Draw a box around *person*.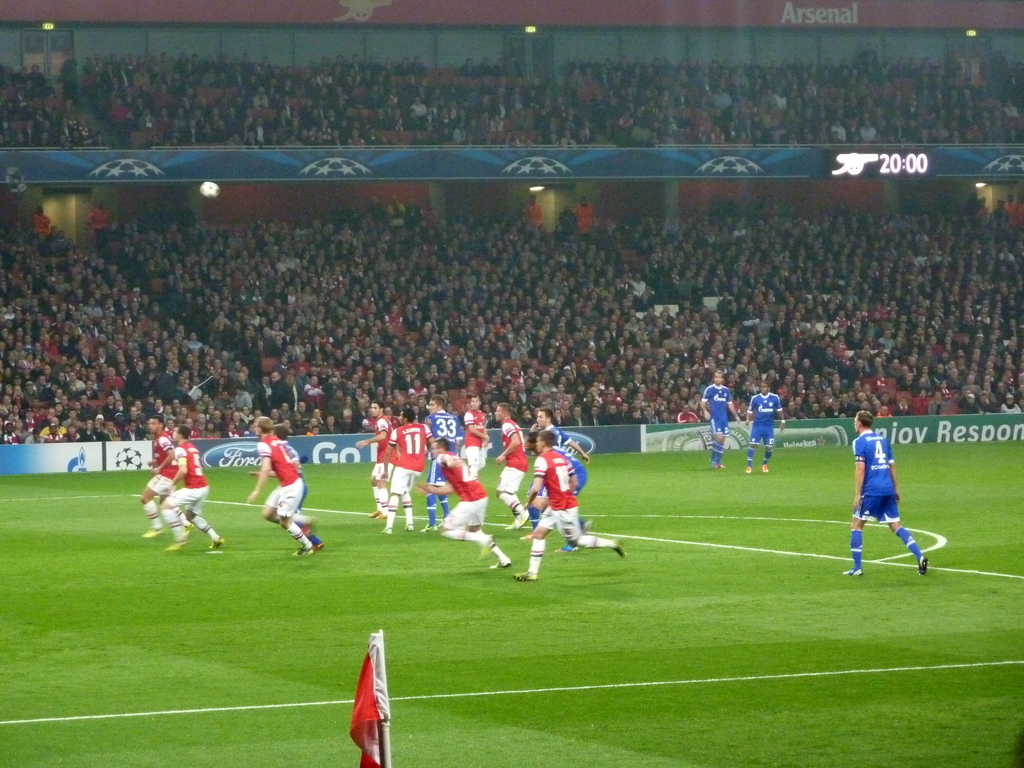
(418,436,512,566).
